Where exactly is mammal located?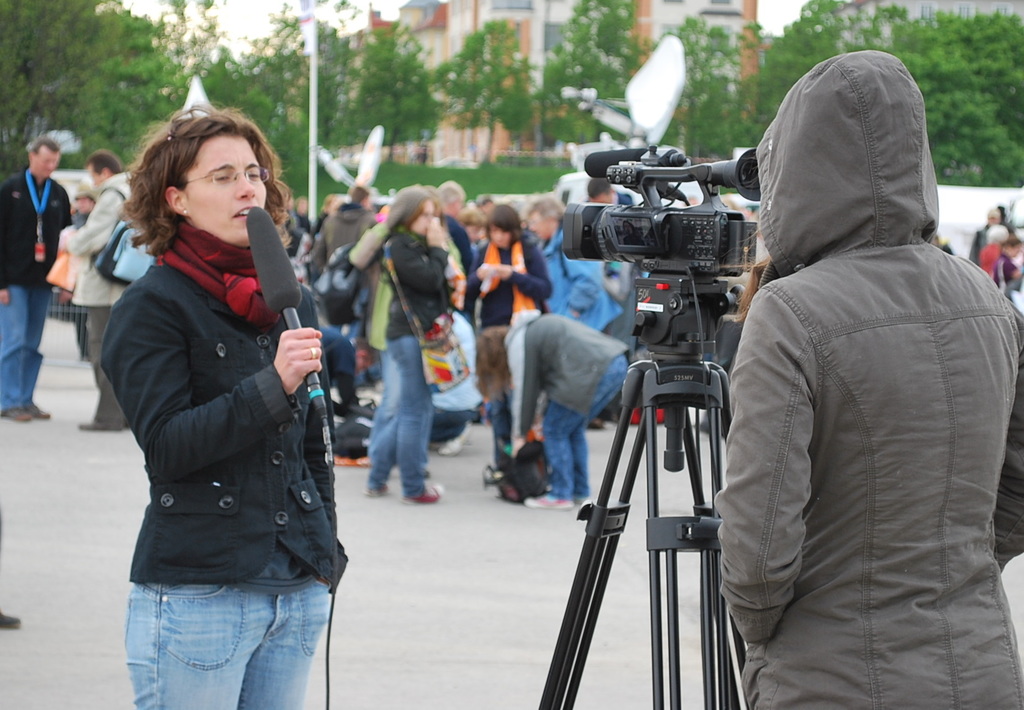
Its bounding box is <bbox>58, 153, 164, 429</bbox>.
